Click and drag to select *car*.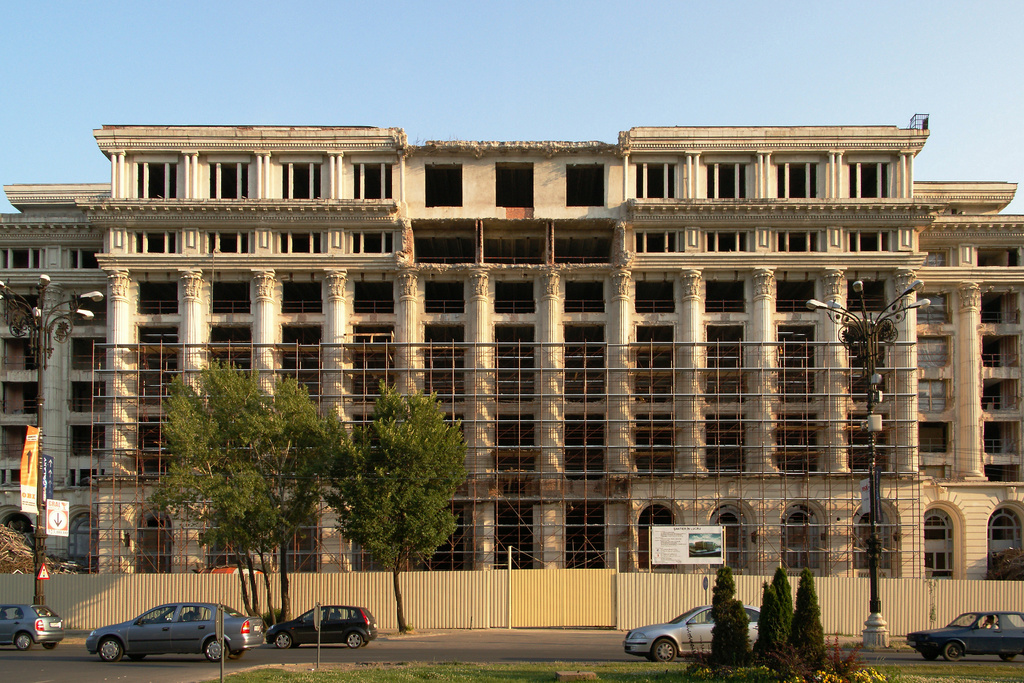
Selection: pyautogui.locateOnScreen(268, 604, 378, 646).
